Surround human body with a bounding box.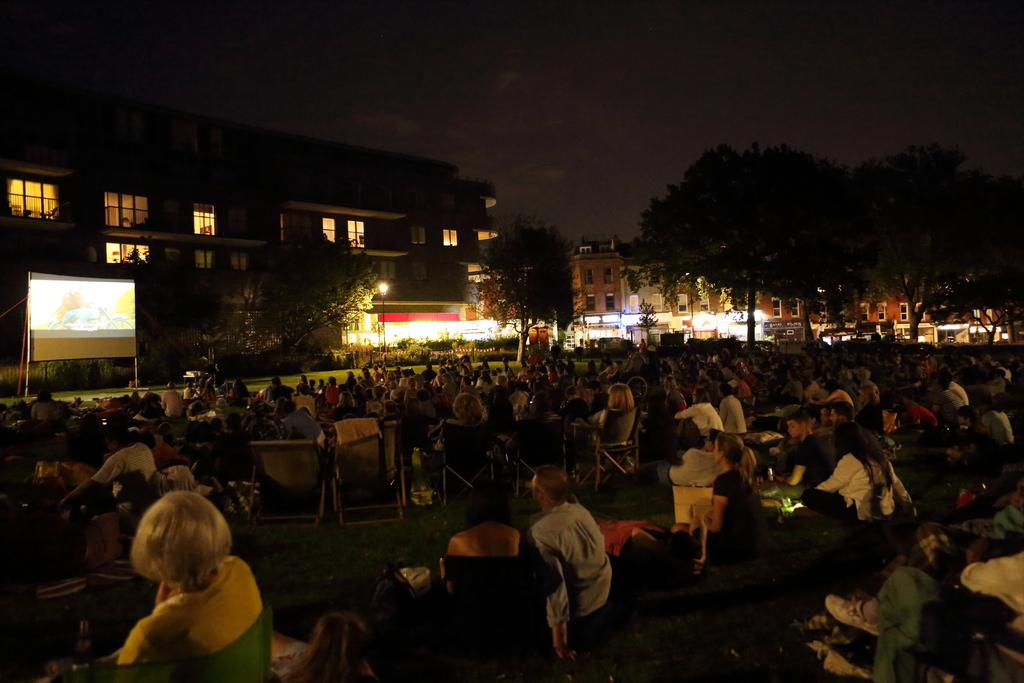
bbox=[57, 422, 167, 511].
